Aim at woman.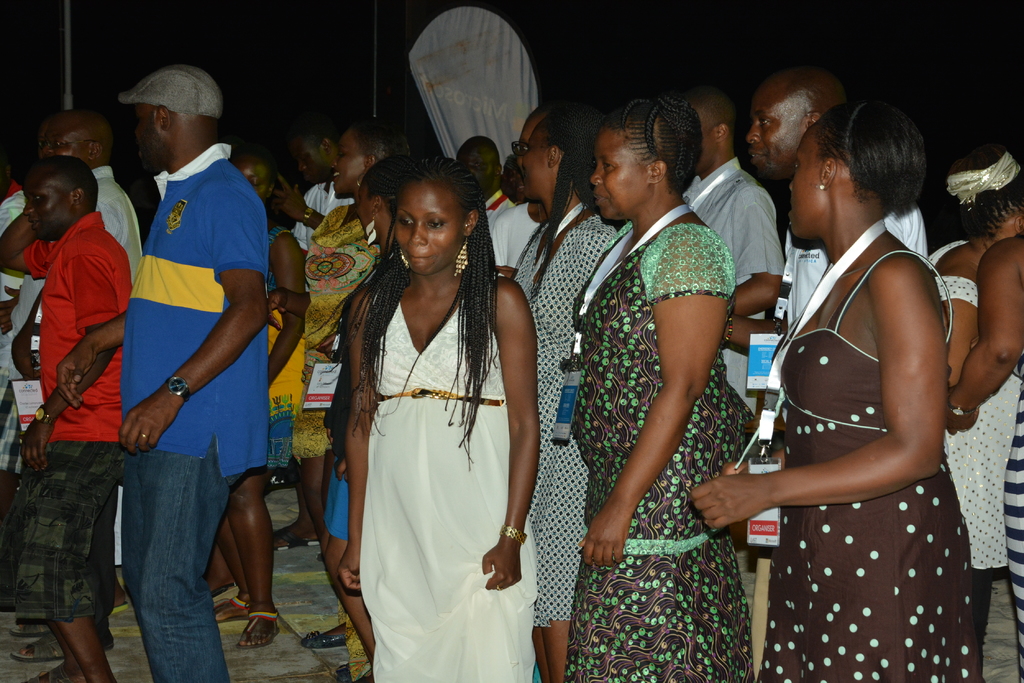
Aimed at <region>925, 144, 1023, 628</region>.
